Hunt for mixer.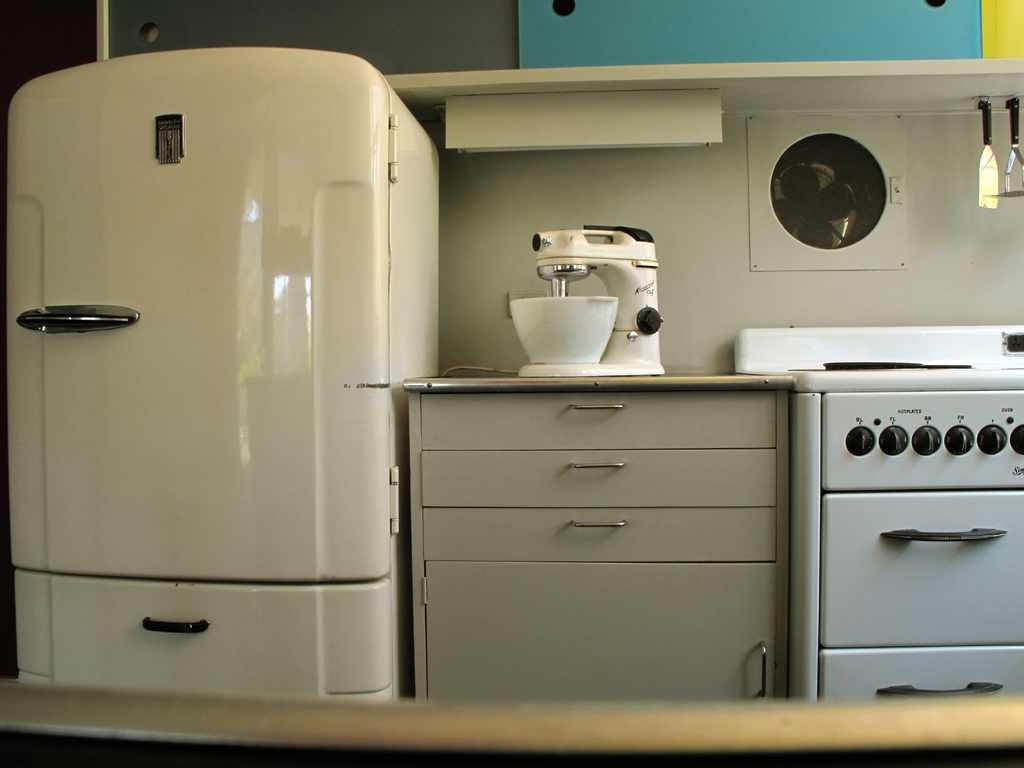
Hunted down at bbox=[526, 206, 675, 392].
